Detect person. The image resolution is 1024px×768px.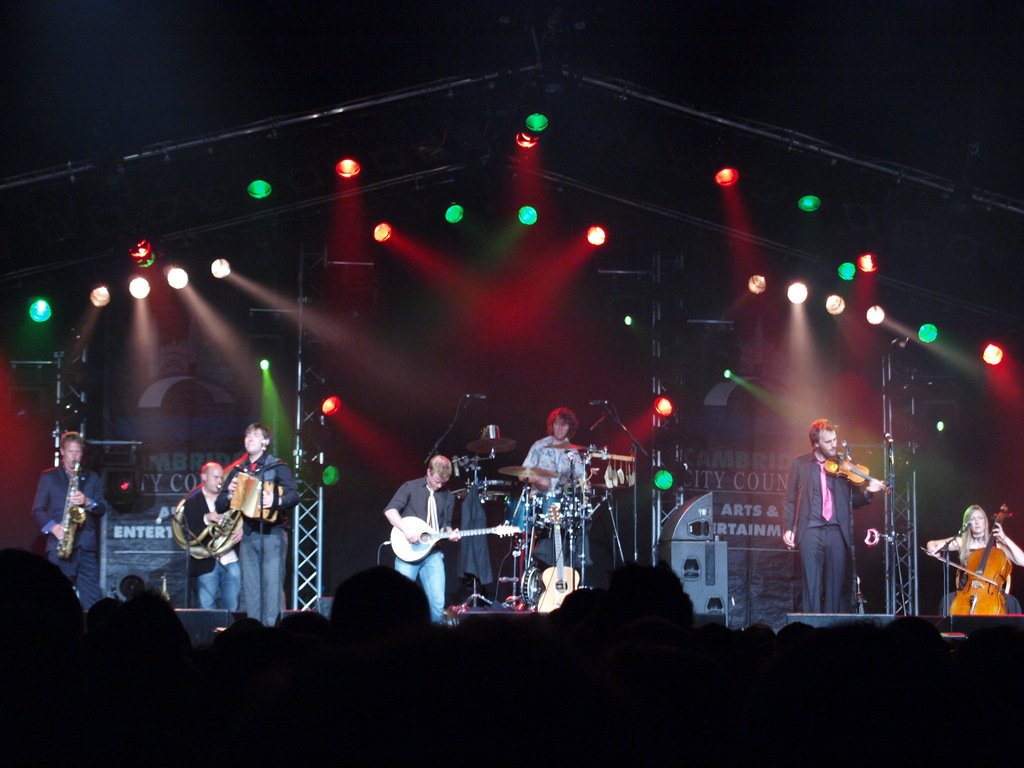
<bbox>790, 417, 884, 628</bbox>.
